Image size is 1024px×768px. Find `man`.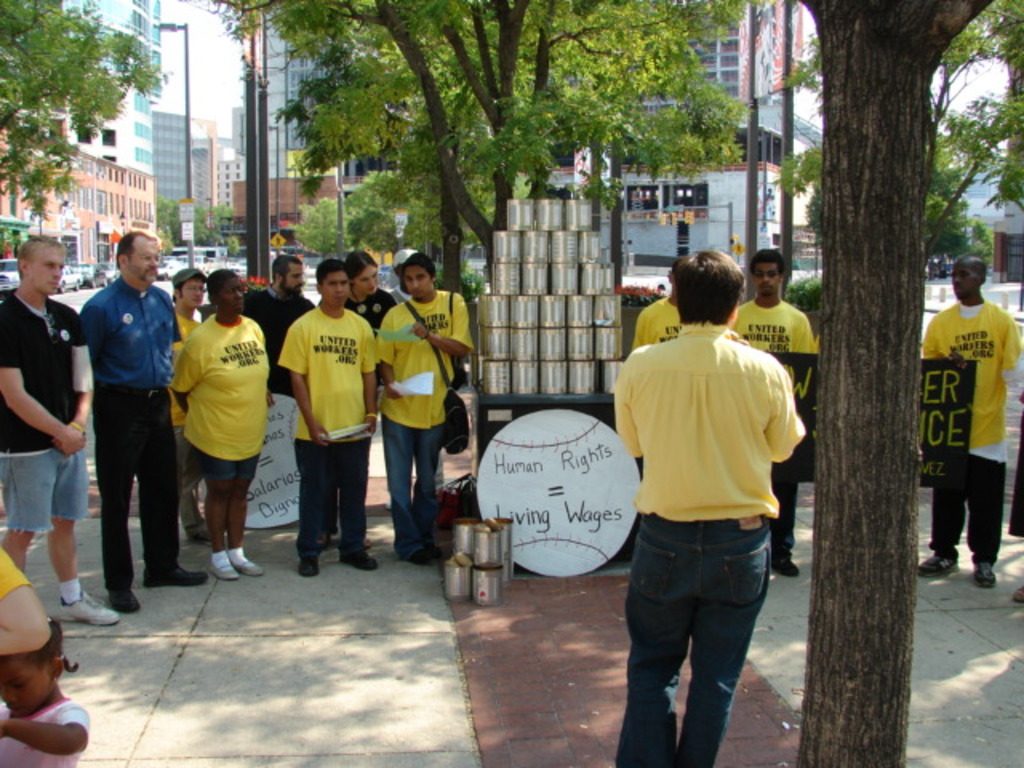
region(371, 253, 475, 566).
